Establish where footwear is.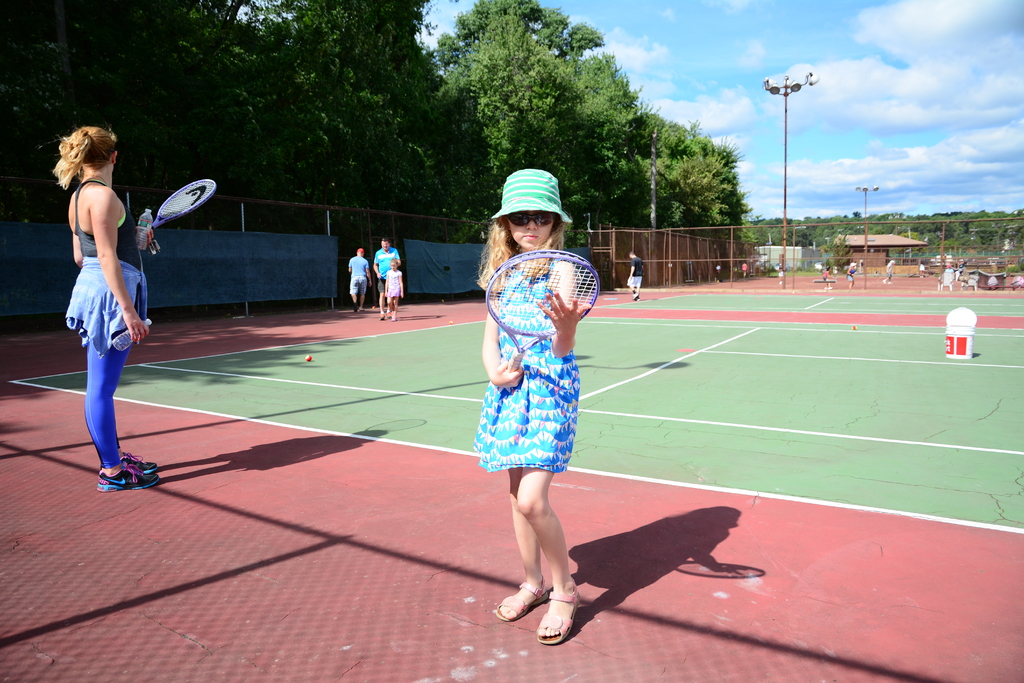
Established at {"left": 492, "top": 577, "right": 552, "bottom": 622}.
